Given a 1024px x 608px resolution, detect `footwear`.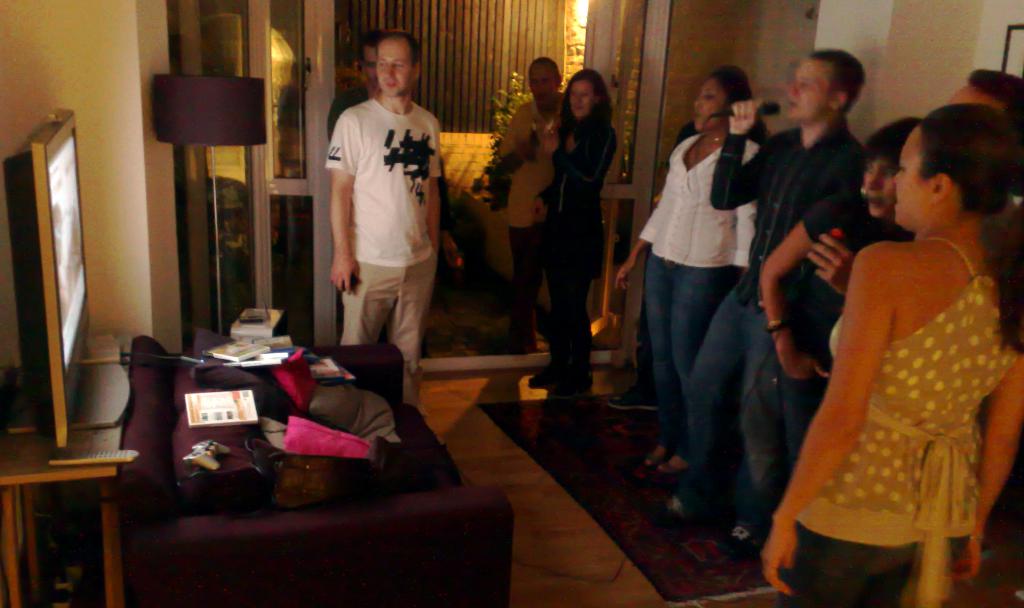
crop(721, 521, 763, 554).
